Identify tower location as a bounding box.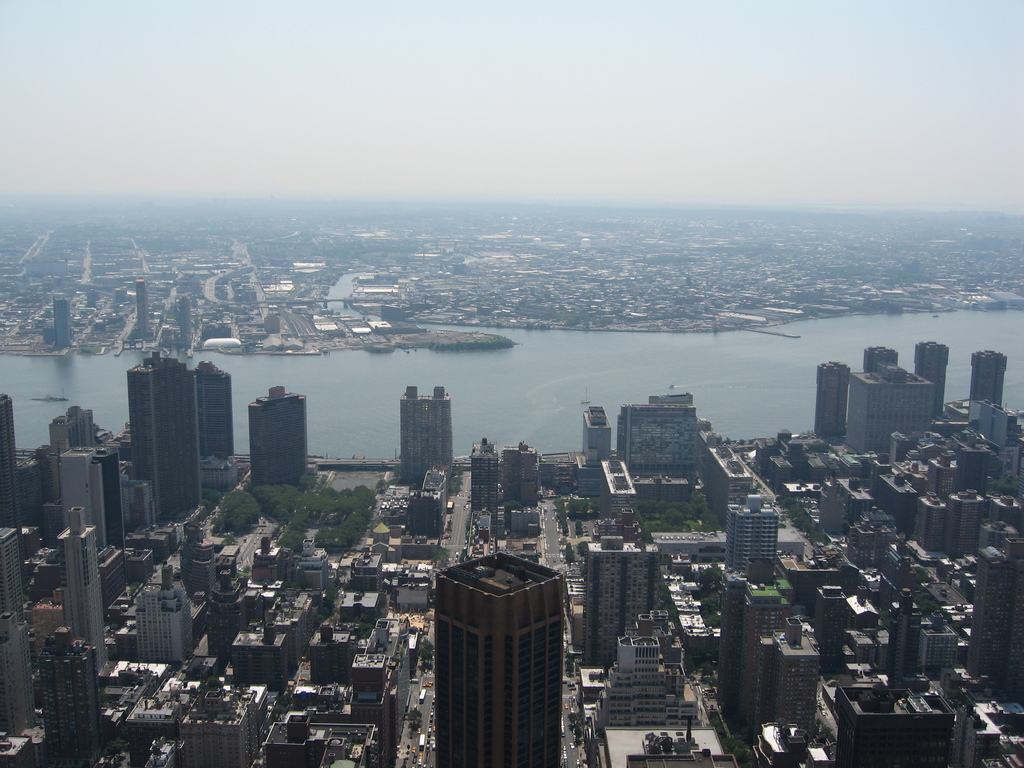
select_region(472, 436, 499, 521).
